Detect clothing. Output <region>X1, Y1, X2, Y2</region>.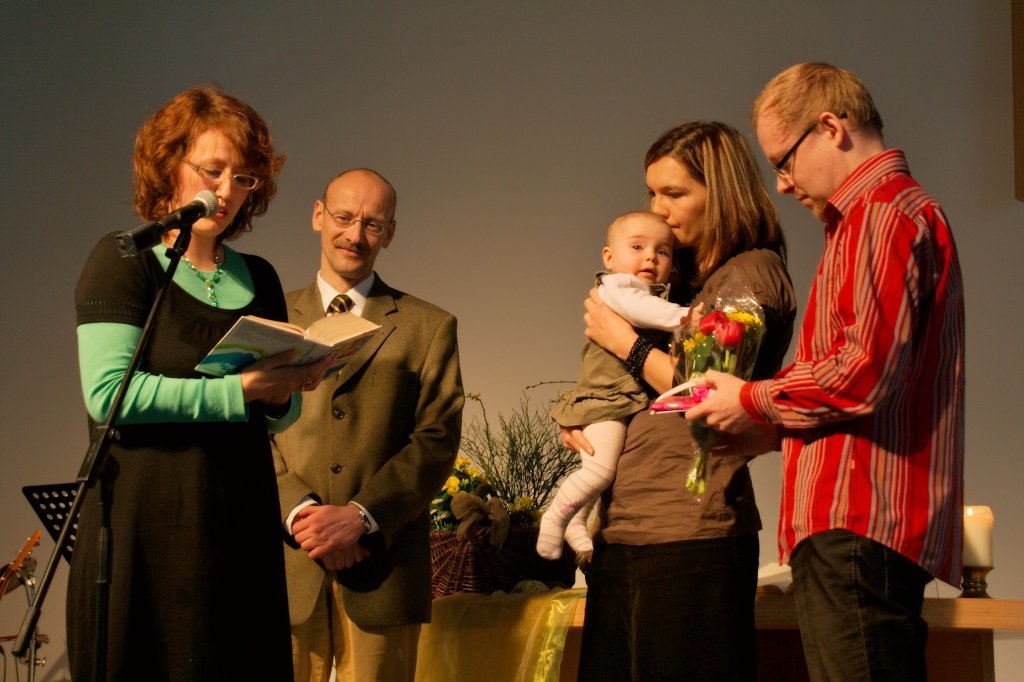
<region>549, 267, 694, 525</region>.
